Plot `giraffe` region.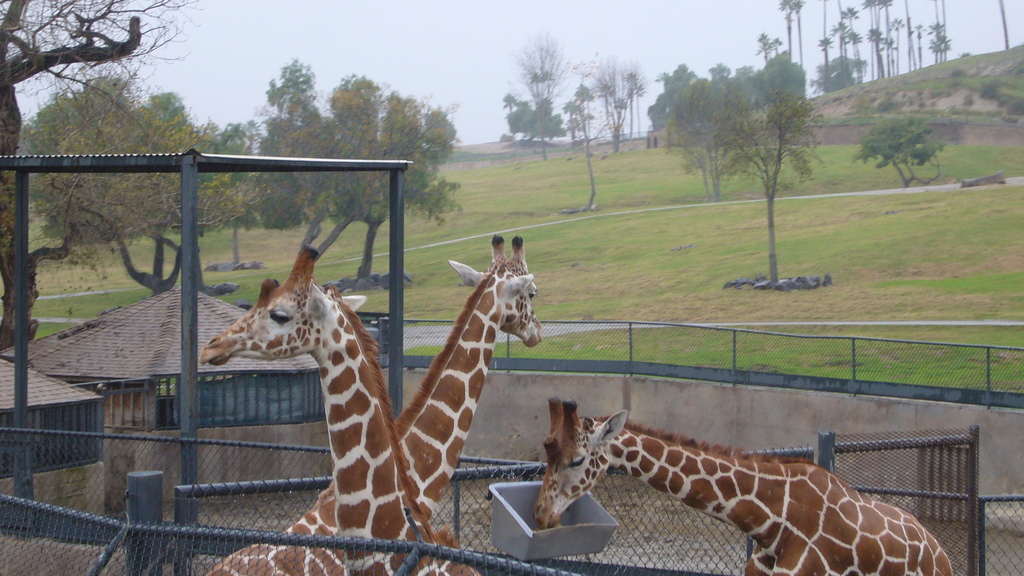
Plotted at <region>204, 236, 547, 575</region>.
